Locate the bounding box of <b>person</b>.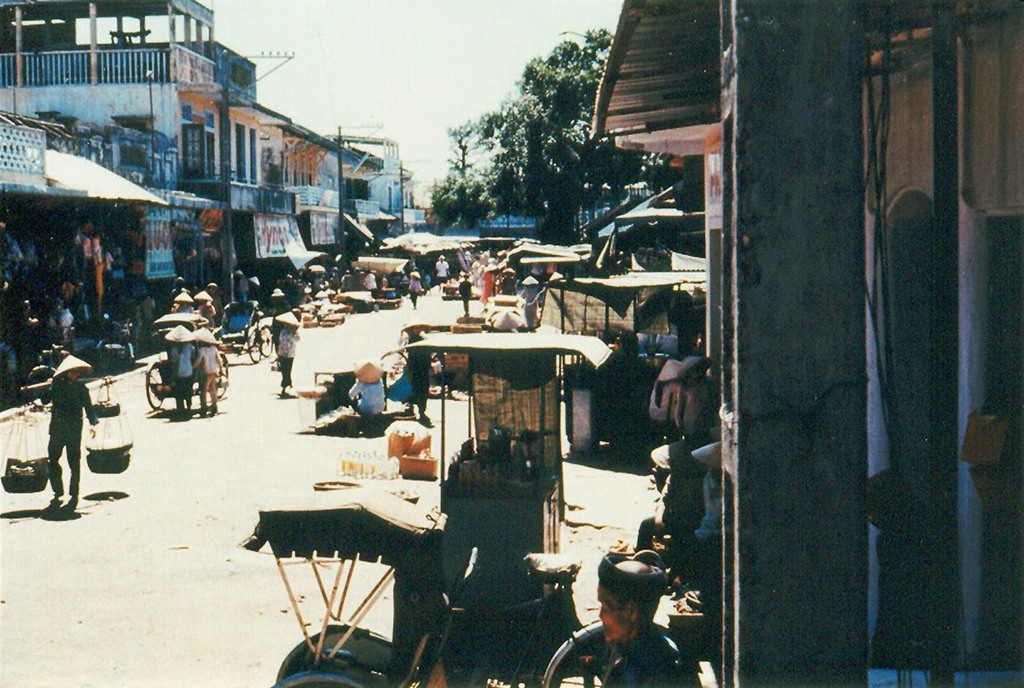
Bounding box: (36,357,95,495).
